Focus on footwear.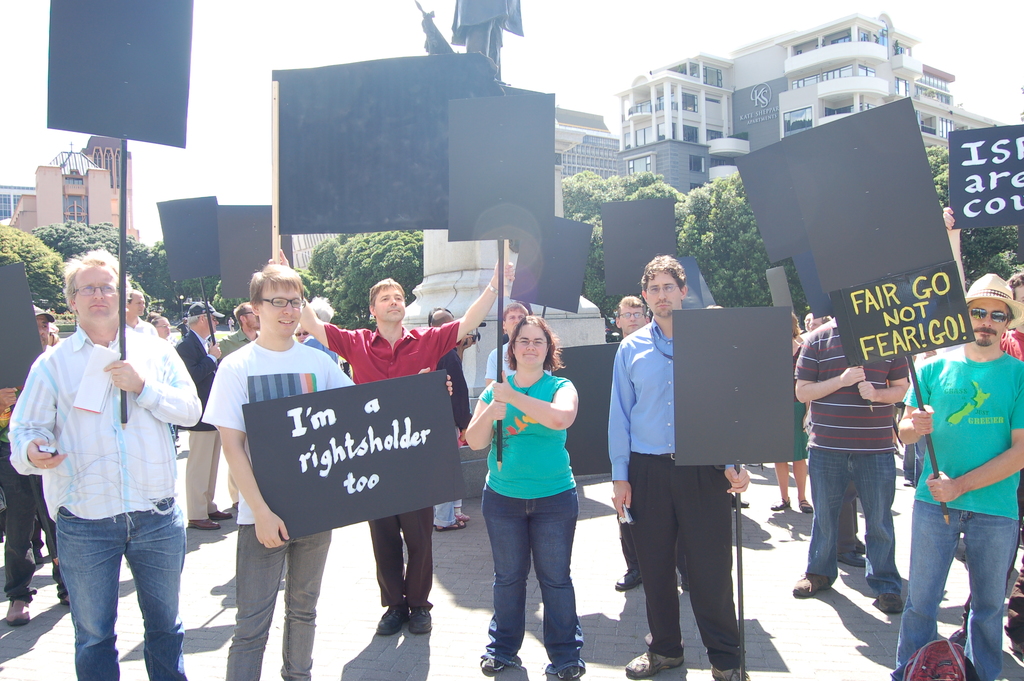
Focused at (792, 571, 832, 600).
